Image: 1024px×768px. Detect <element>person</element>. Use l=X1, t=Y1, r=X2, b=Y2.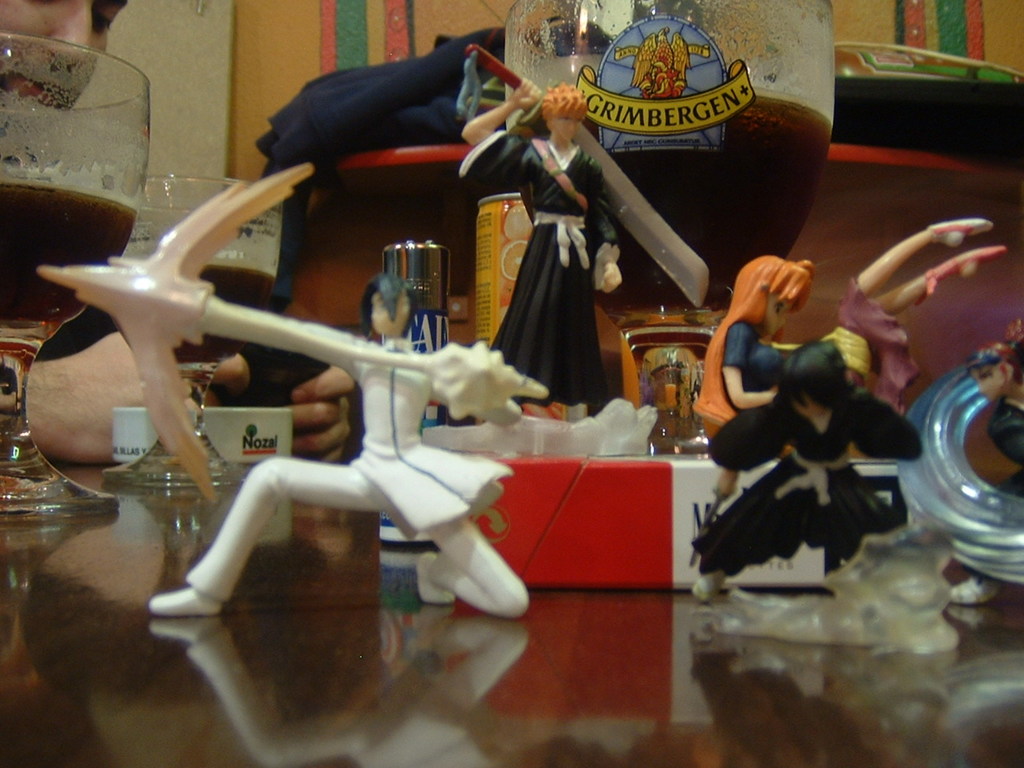
l=946, t=318, r=1023, b=608.
